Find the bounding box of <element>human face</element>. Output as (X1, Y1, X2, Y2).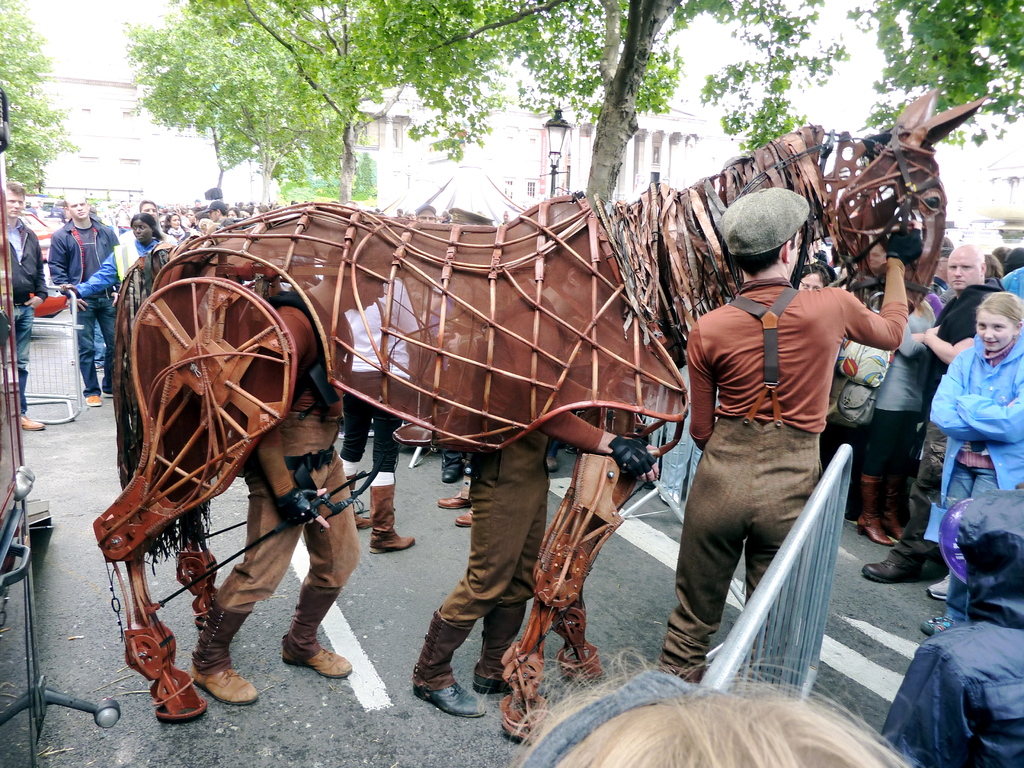
(949, 243, 984, 292).
